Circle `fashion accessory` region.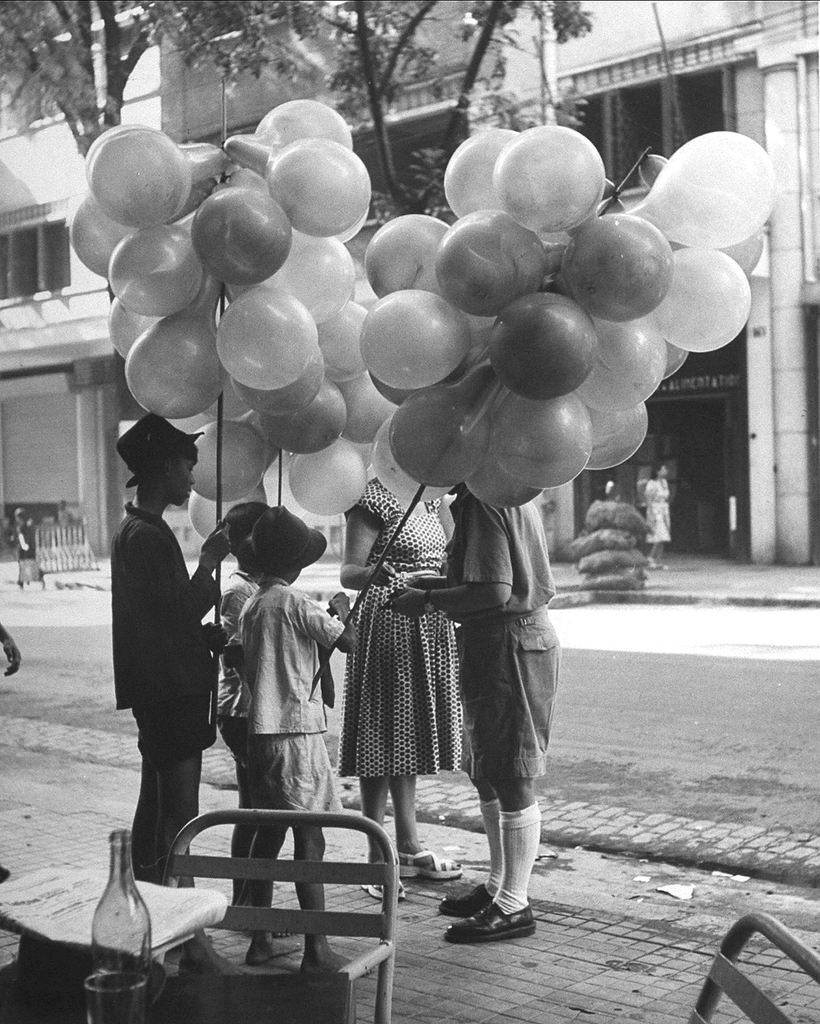
Region: rect(439, 885, 497, 914).
